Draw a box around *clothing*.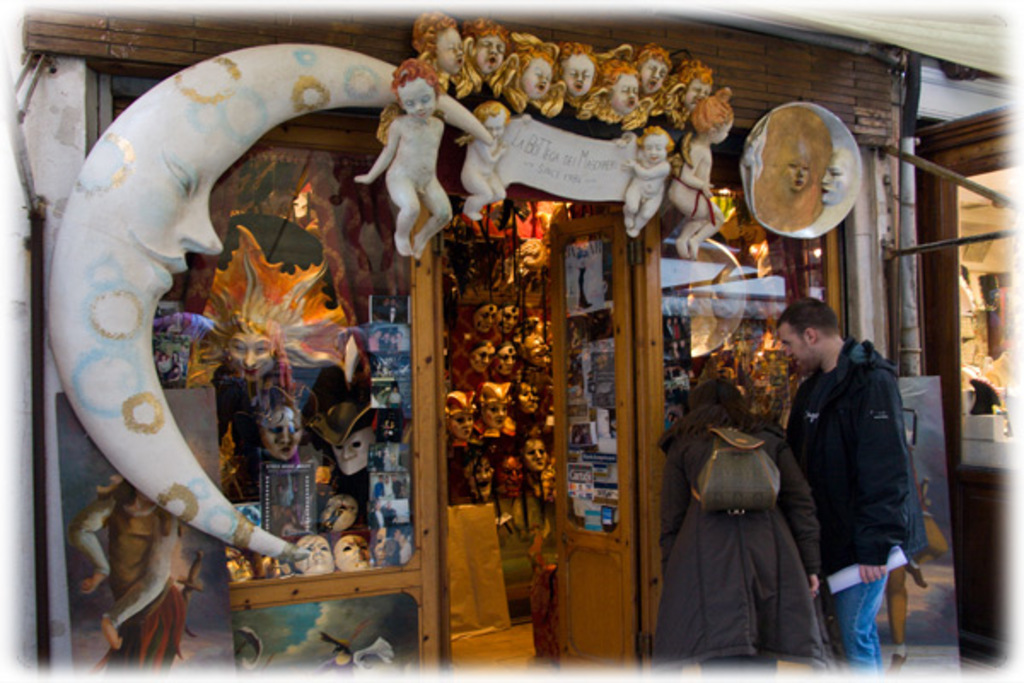
bbox=(70, 482, 195, 680).
